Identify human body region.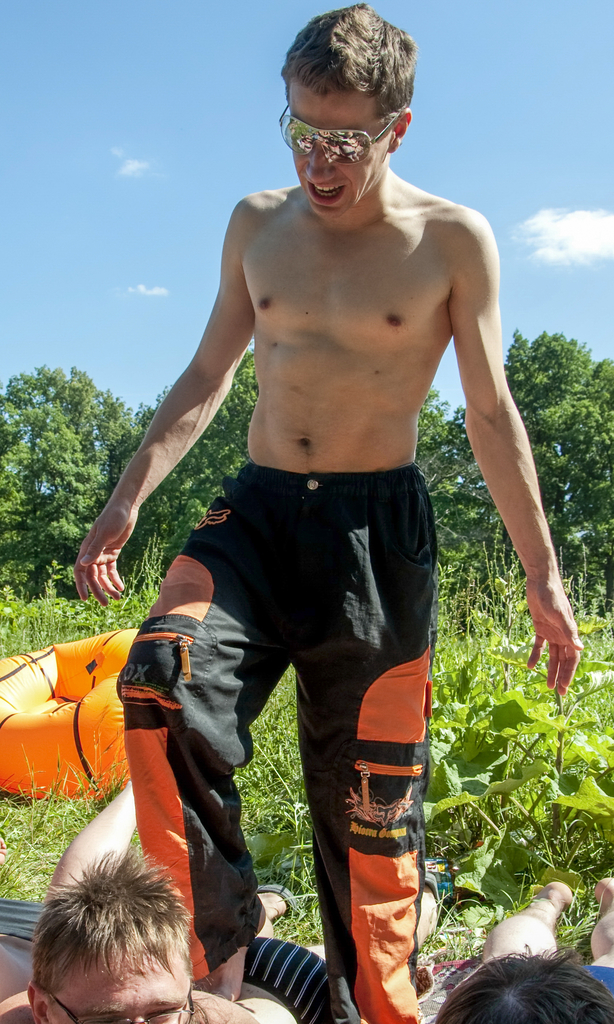
Region: [x1=72, y1=0, x2=585, y2=1023].
